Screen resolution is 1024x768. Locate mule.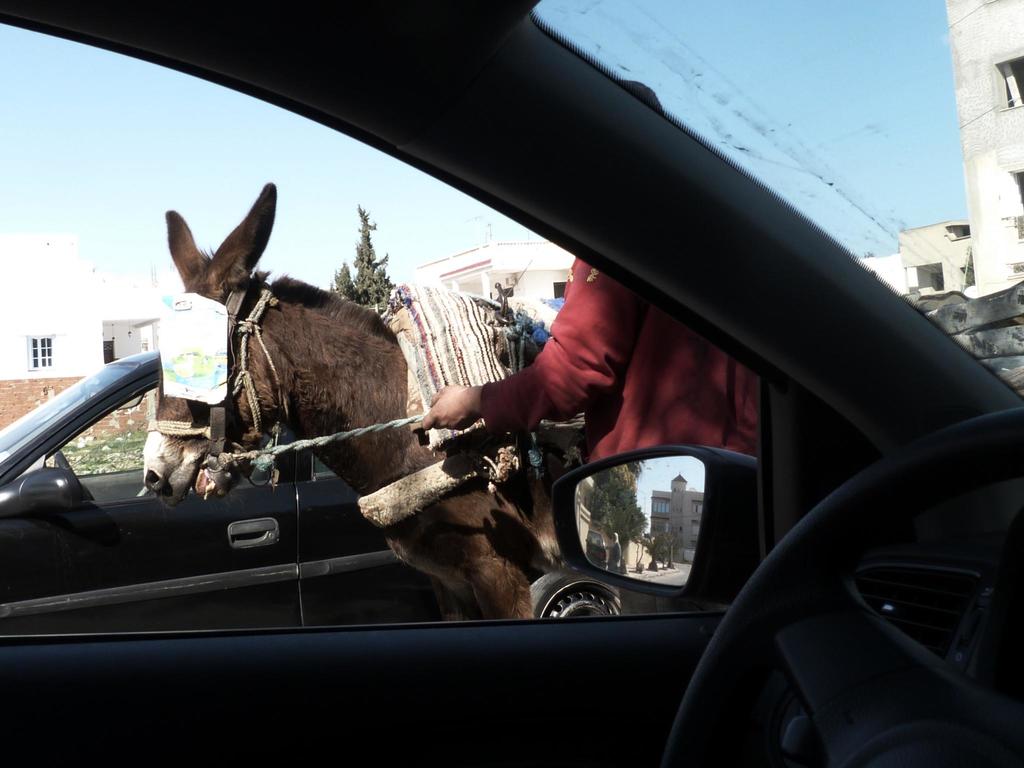
region(147, 225, 561, 605).
